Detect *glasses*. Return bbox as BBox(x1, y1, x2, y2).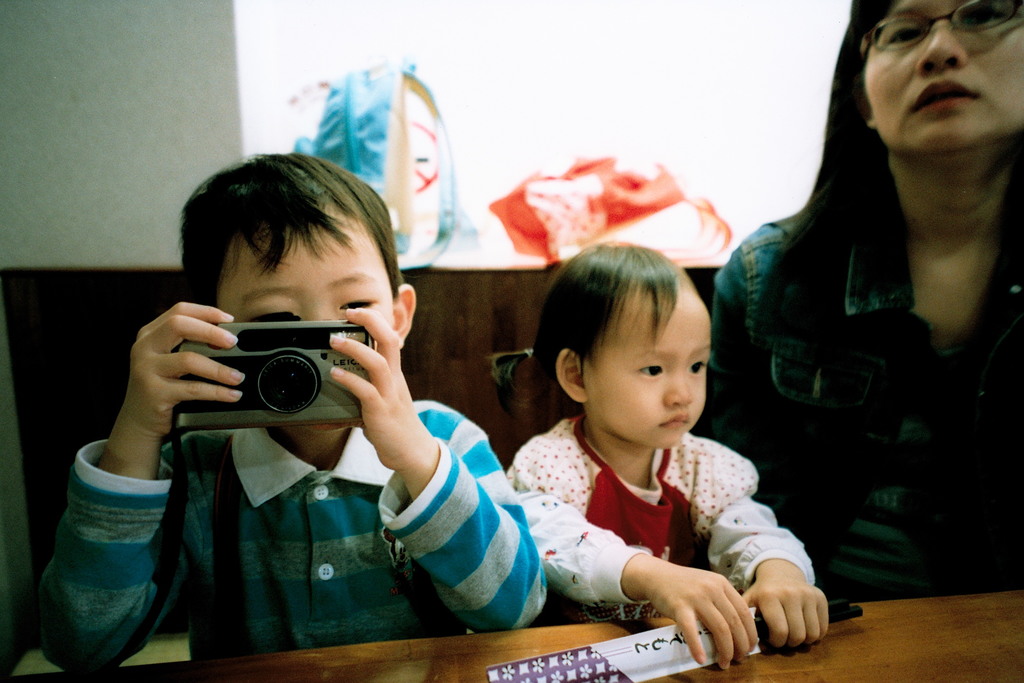
BBox(860, 0, 1023, 54).
